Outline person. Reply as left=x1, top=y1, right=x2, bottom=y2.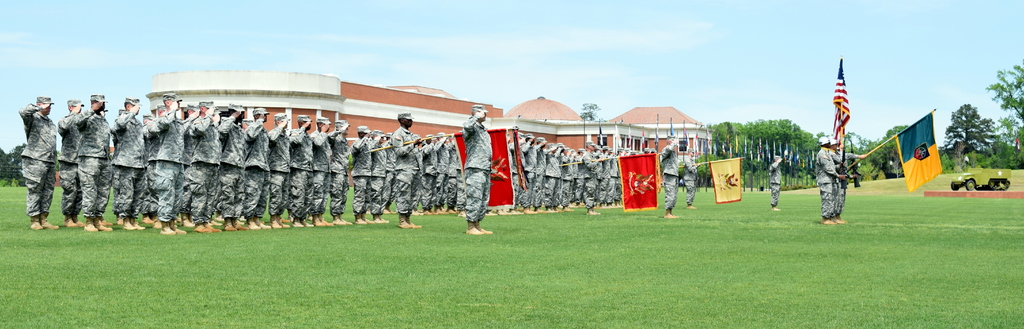
left=769, top=157, right=781, bottom=212.
